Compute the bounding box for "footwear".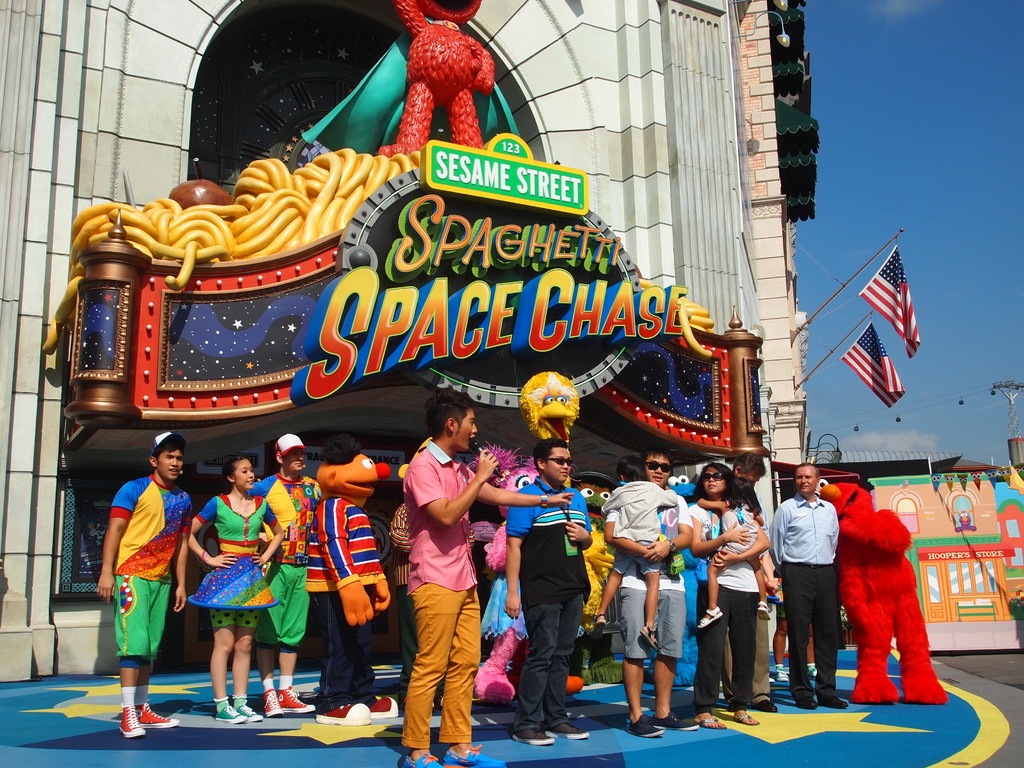
region(212, 705, 246, 724).
